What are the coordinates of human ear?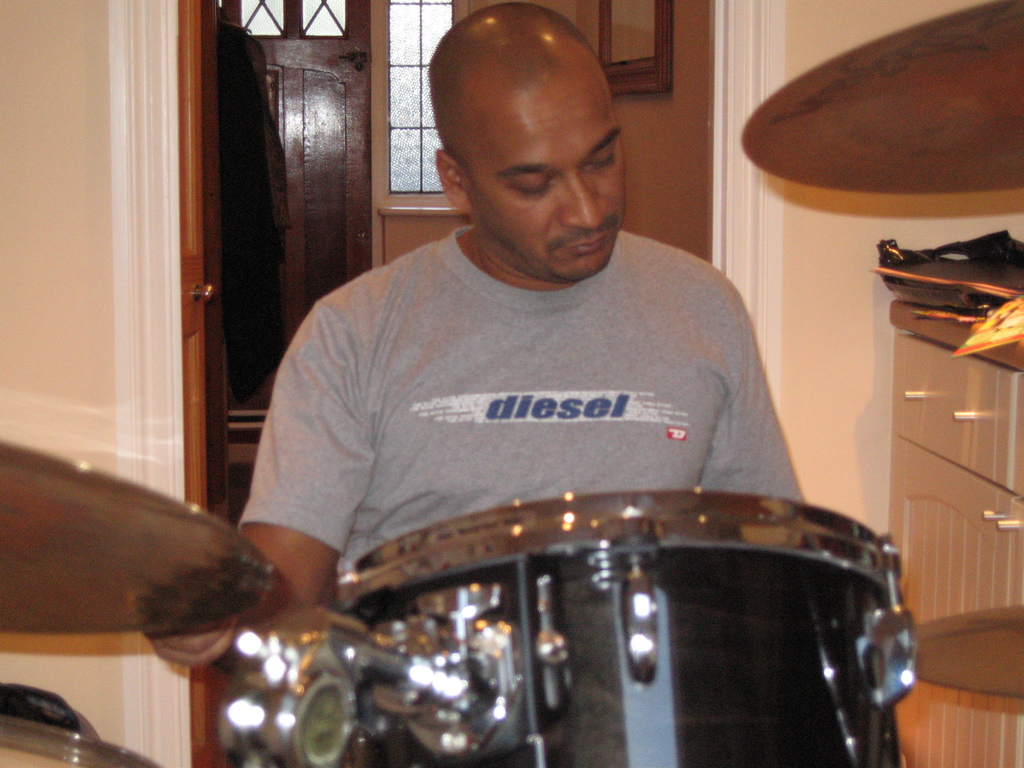
(left=437, top=145, right=461, bottom=213).
